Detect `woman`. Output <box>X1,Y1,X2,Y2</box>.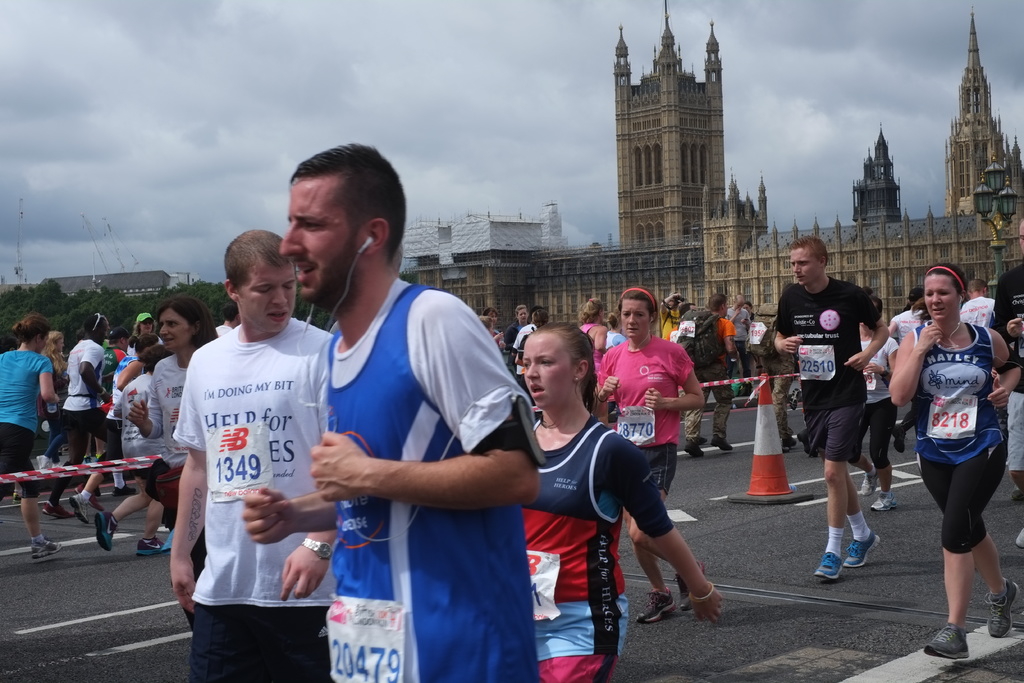
<box>0,315,63,559</box>.
